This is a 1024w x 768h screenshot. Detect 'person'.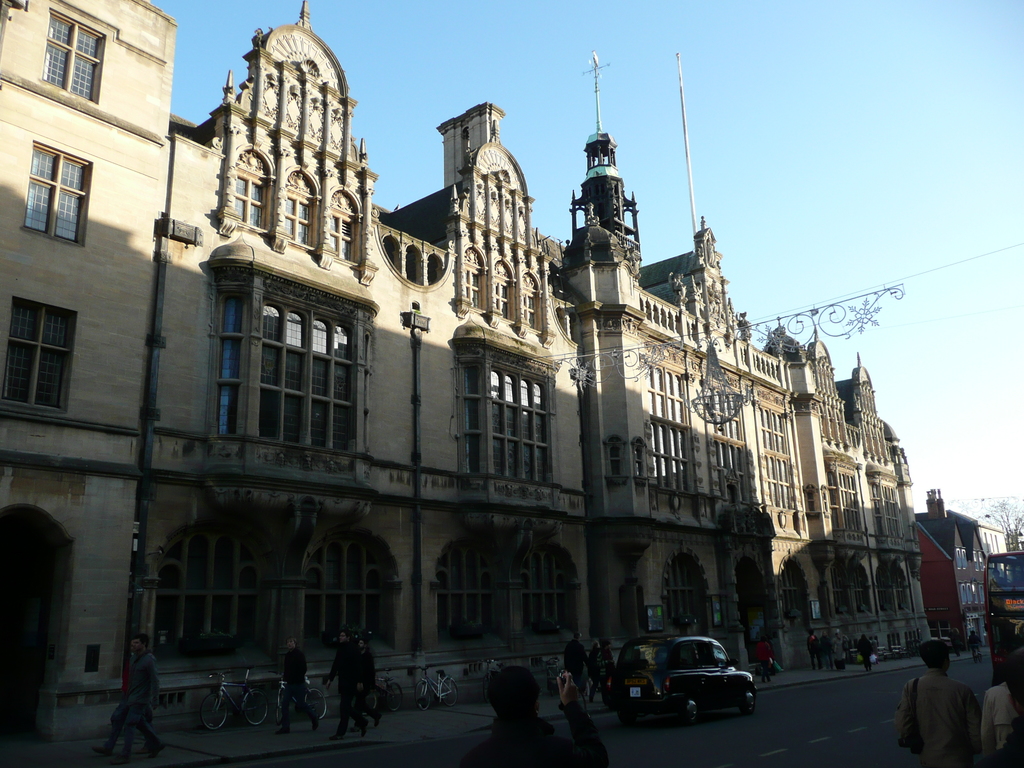
box=[981, 633, 1023, 767].
